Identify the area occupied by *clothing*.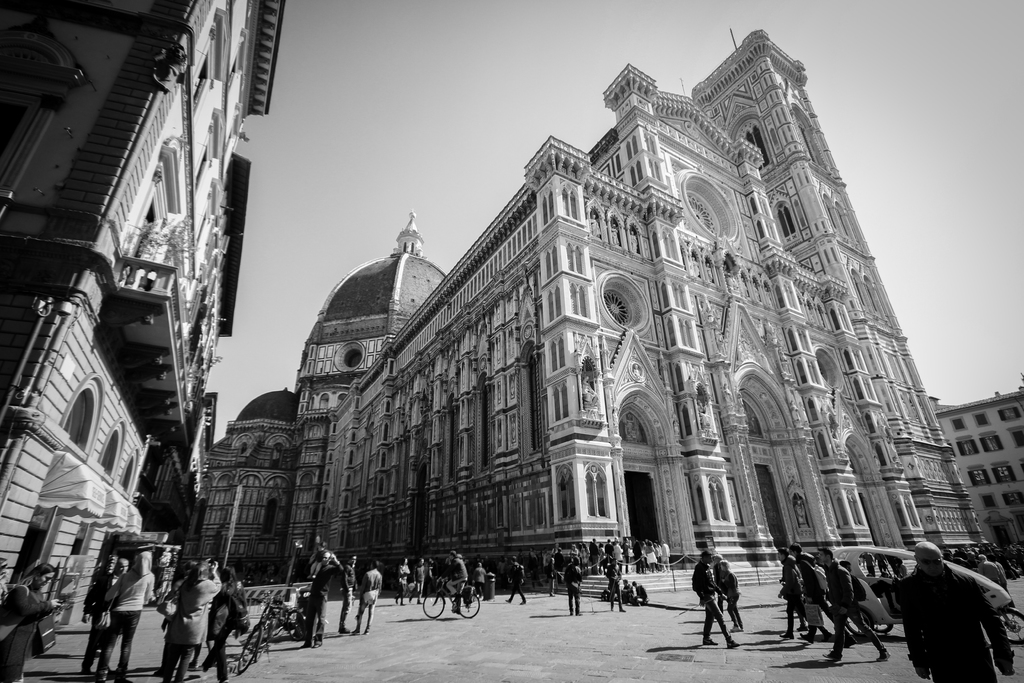
Area: detection(340, 561, 358, 630).
